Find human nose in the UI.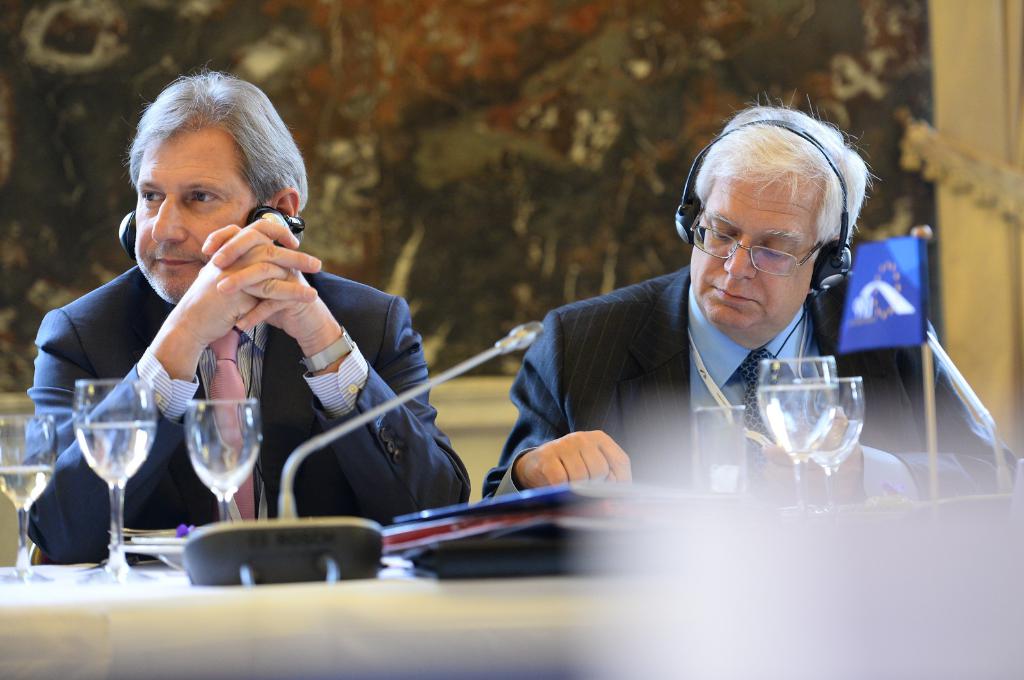
UI element at select_region(150, 194, 190, 244).
